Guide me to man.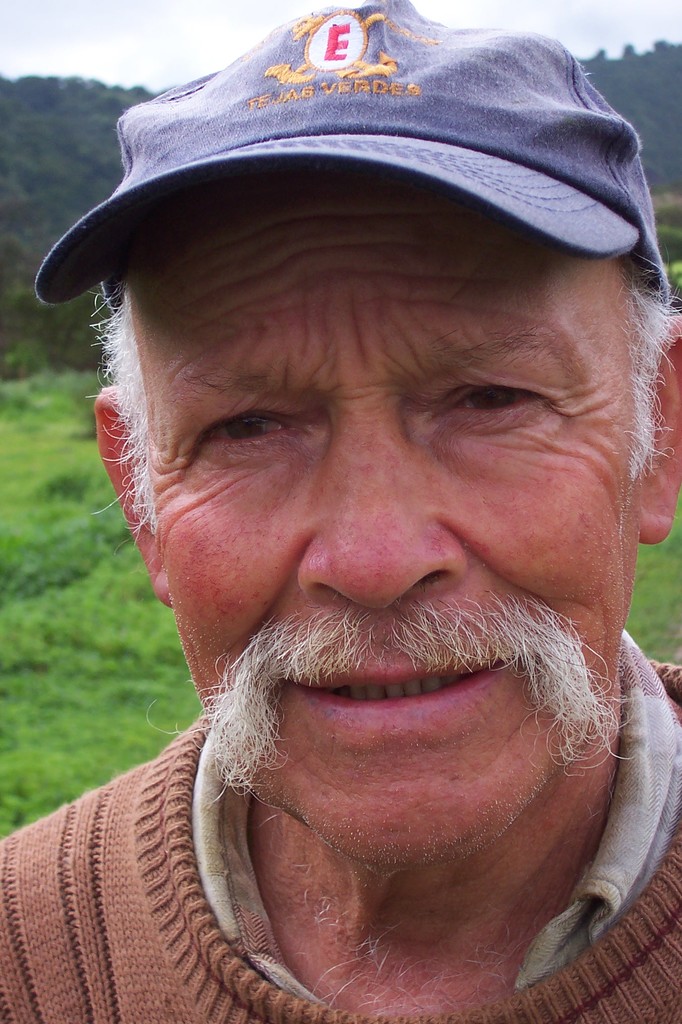
Guidance: <box>0,0,681,1023</box>.
